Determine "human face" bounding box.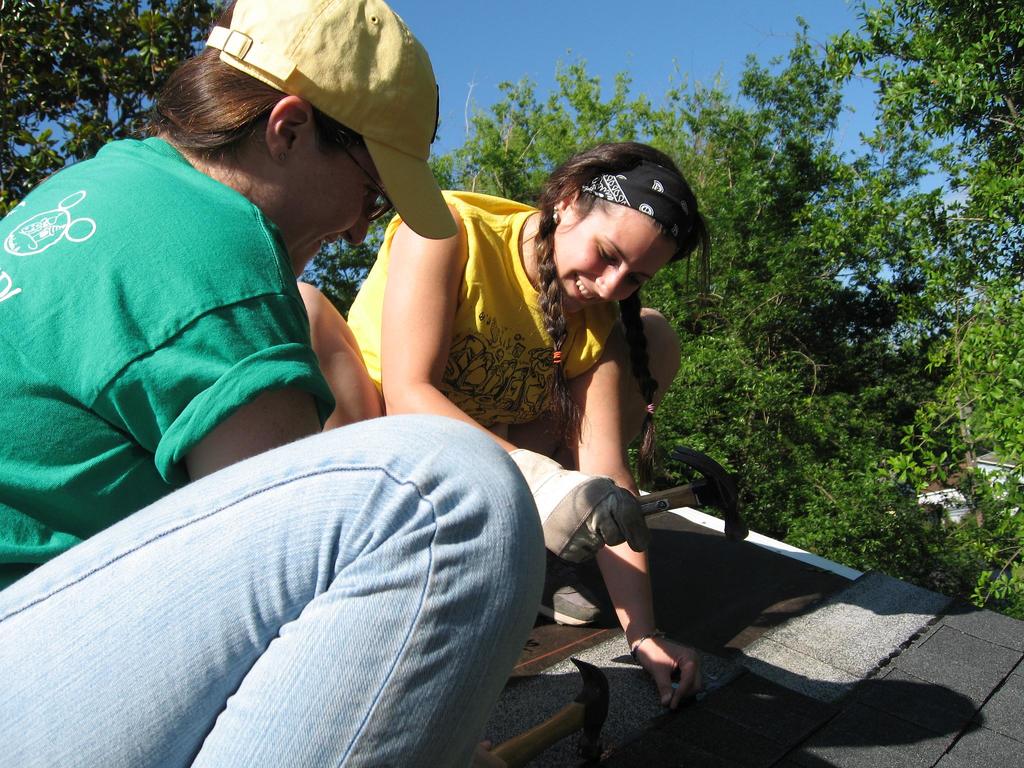
Determined: 244:138:388:282.
